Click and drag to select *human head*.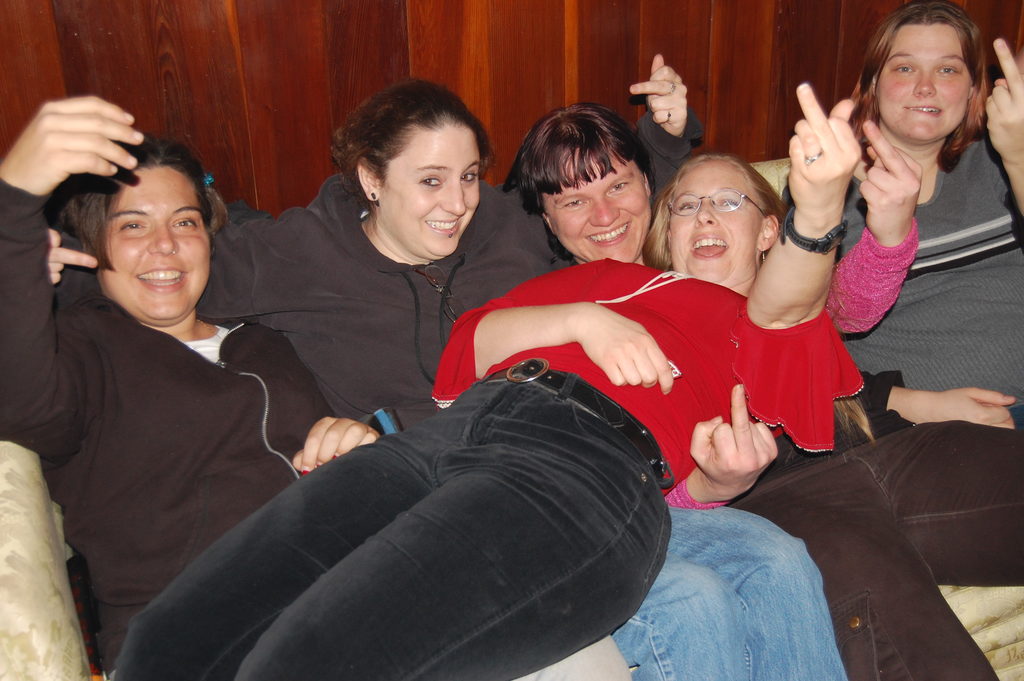
Selection: (655, 150, 792, 296).
